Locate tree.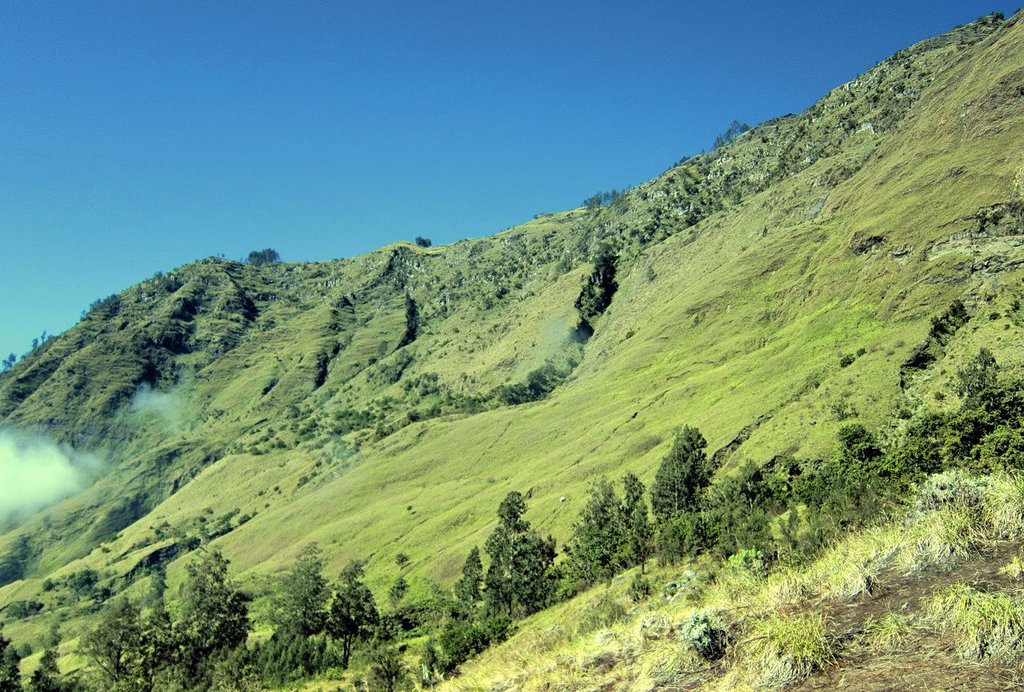
Bounding box: detection(246, 248, 282, 269).
